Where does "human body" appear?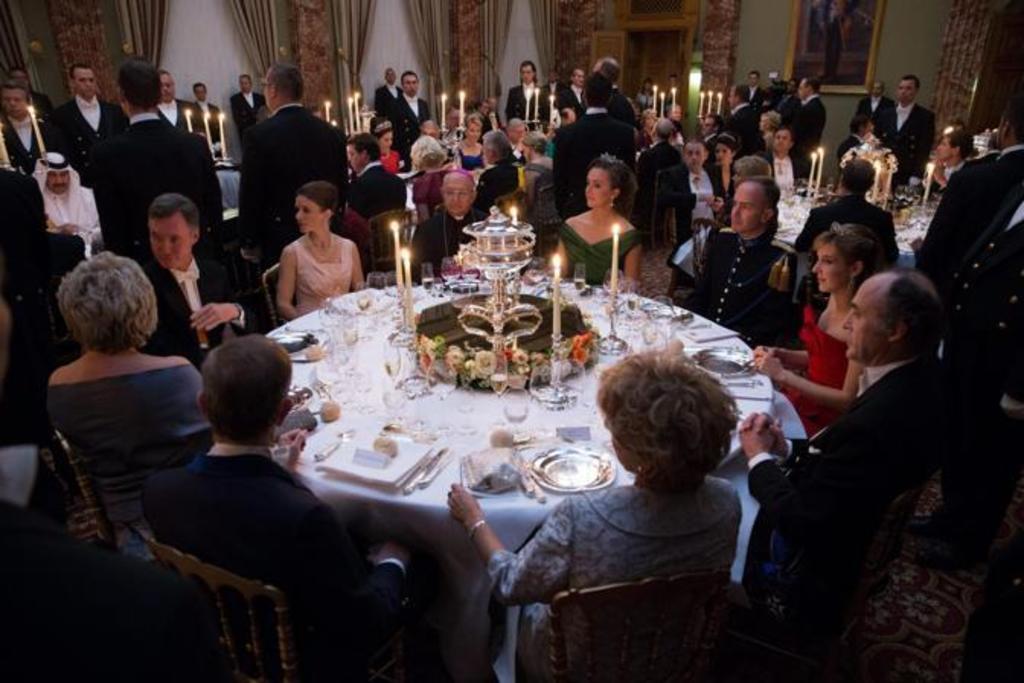
Appears at rect(664, 226, 800, 352).
